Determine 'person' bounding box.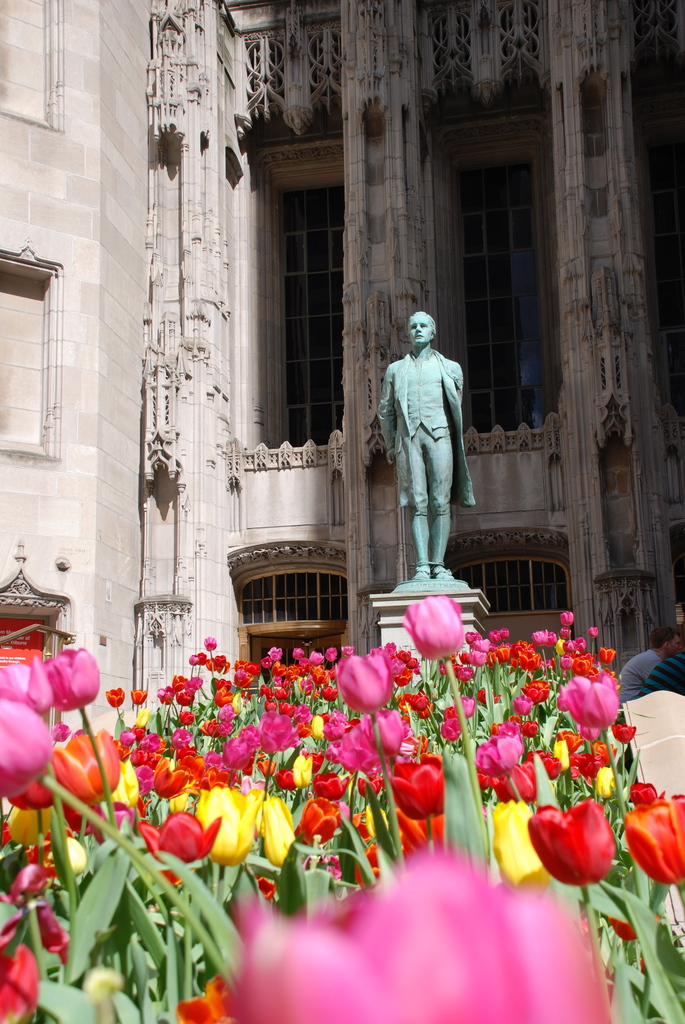
Determined: 618 627 678 705.
